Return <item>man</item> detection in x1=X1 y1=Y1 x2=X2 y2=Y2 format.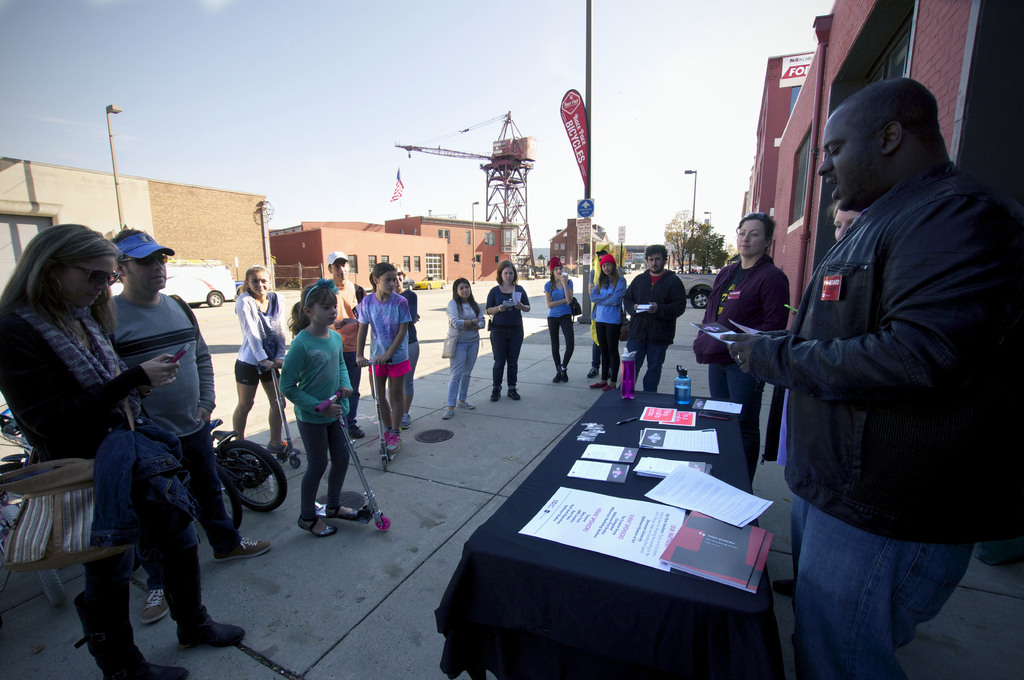
x1=621 y1=242 x2=689 y2=392.
